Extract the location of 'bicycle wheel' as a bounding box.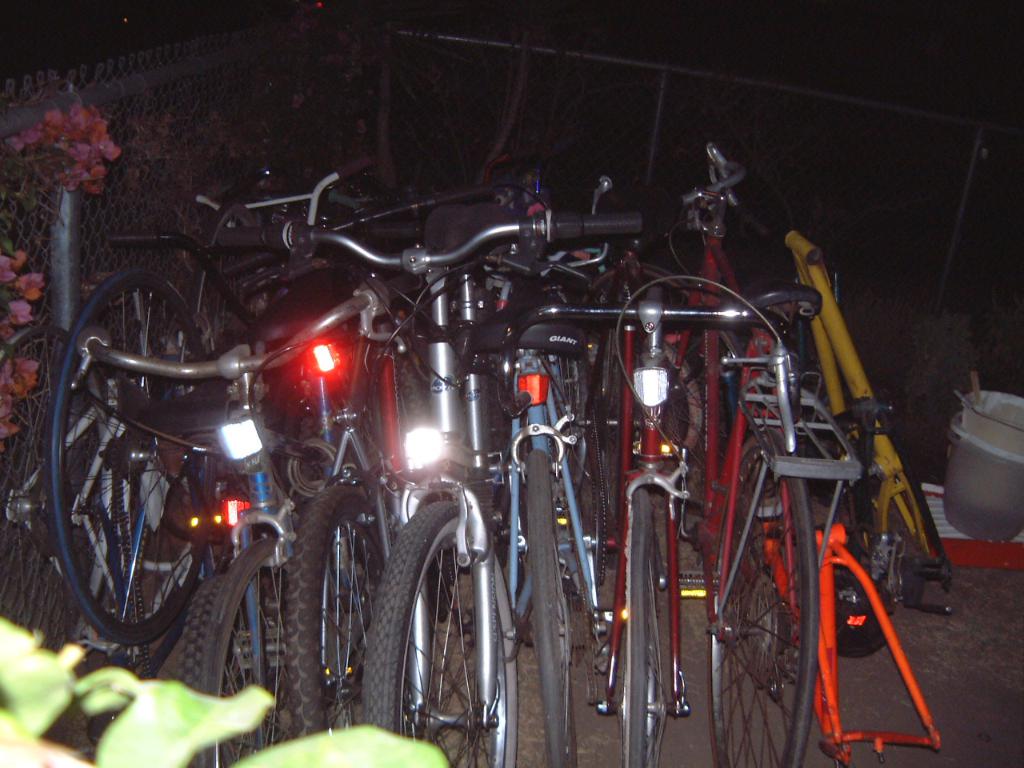
x1=0, y1=316, x2=122, y2=760.
